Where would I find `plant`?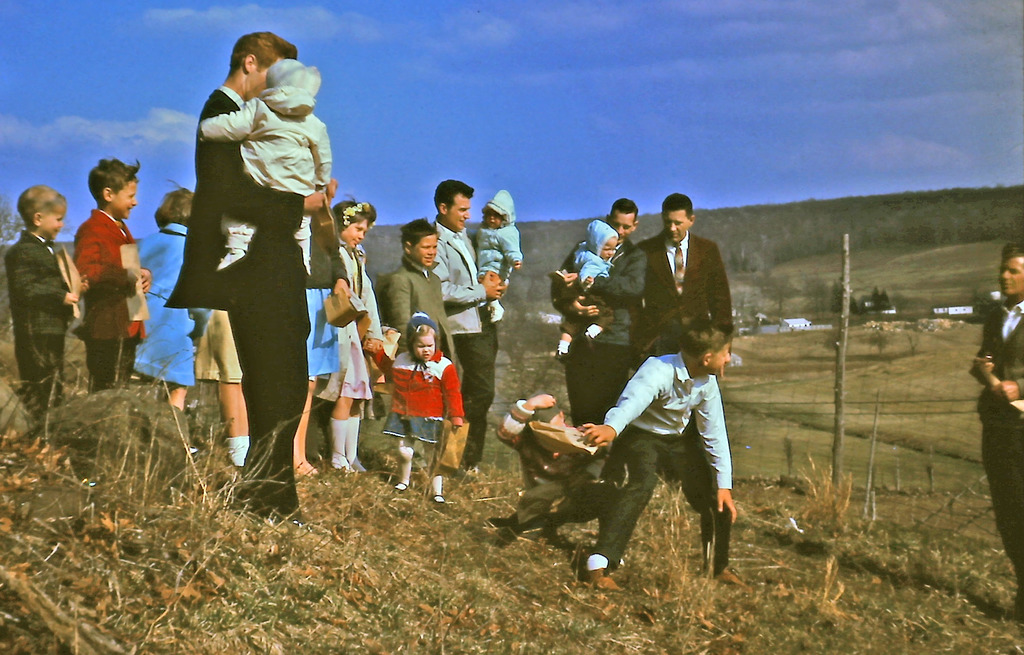
At box=[780, 547, 861, 624].
